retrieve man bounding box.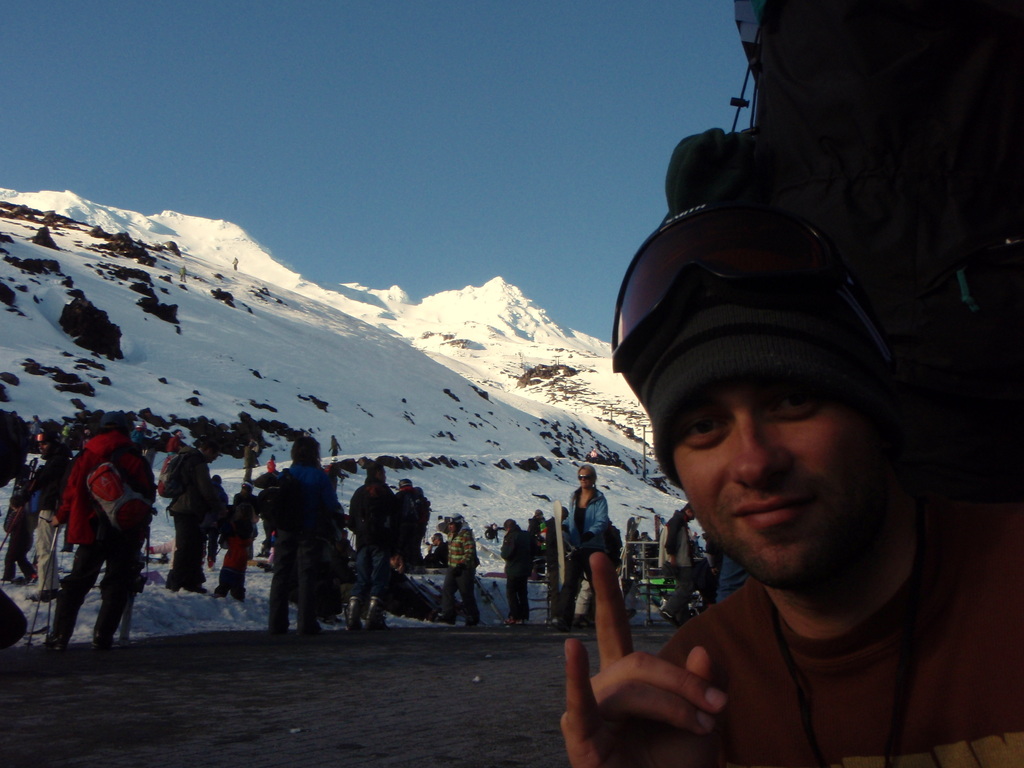
Bounding box: 345 461 408 627.
